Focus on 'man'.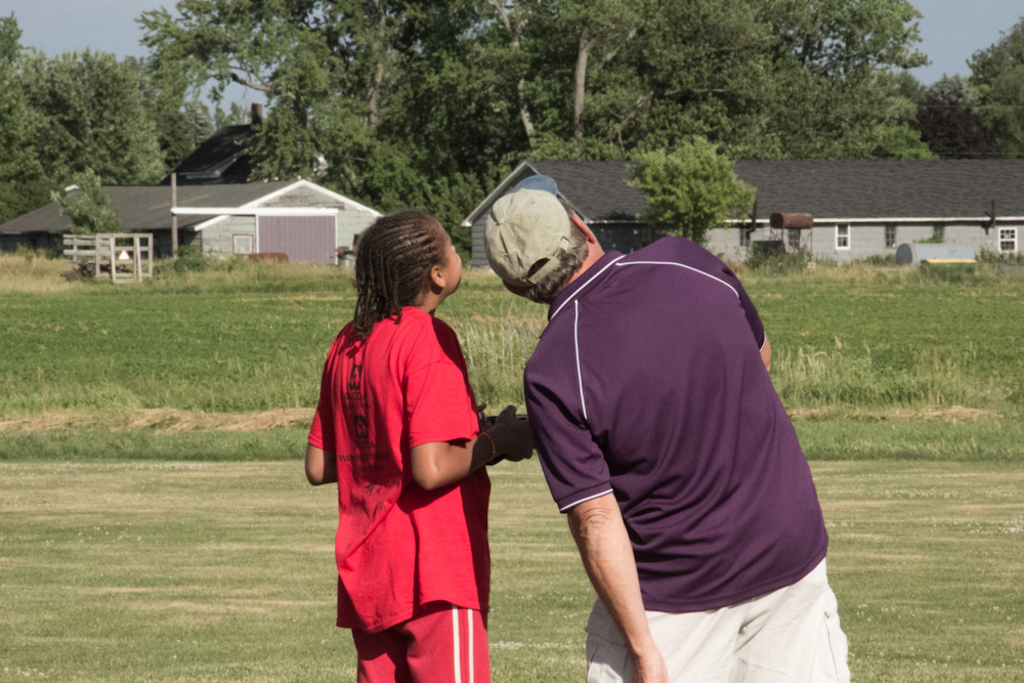
Focused at <box>476,164,868,682</box>.
